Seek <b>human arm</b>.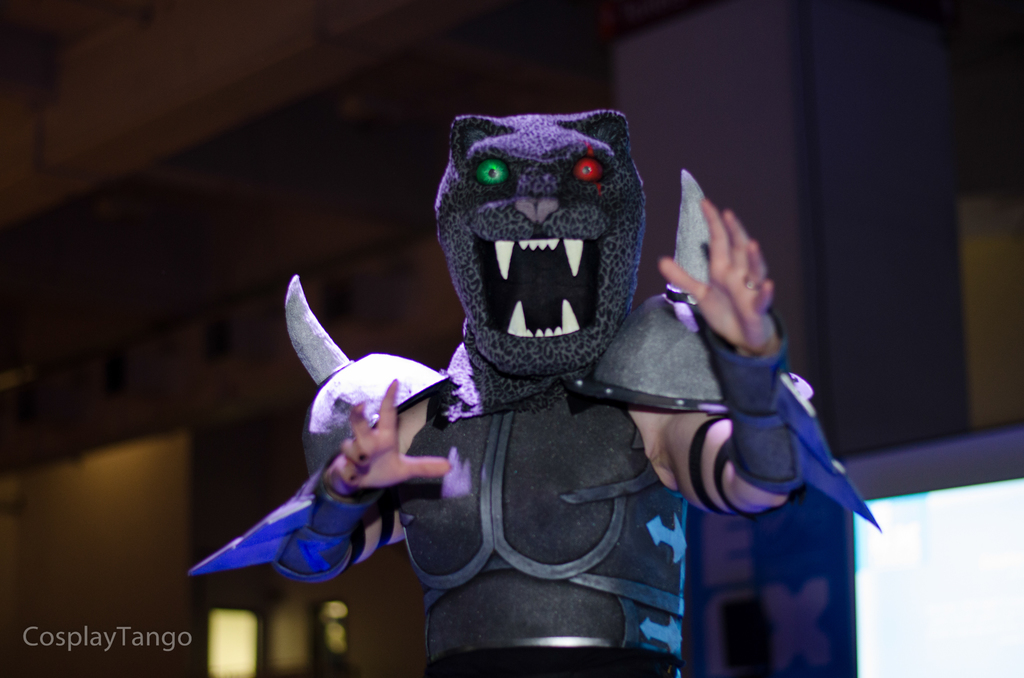
box(269, 373, 464, 568).
